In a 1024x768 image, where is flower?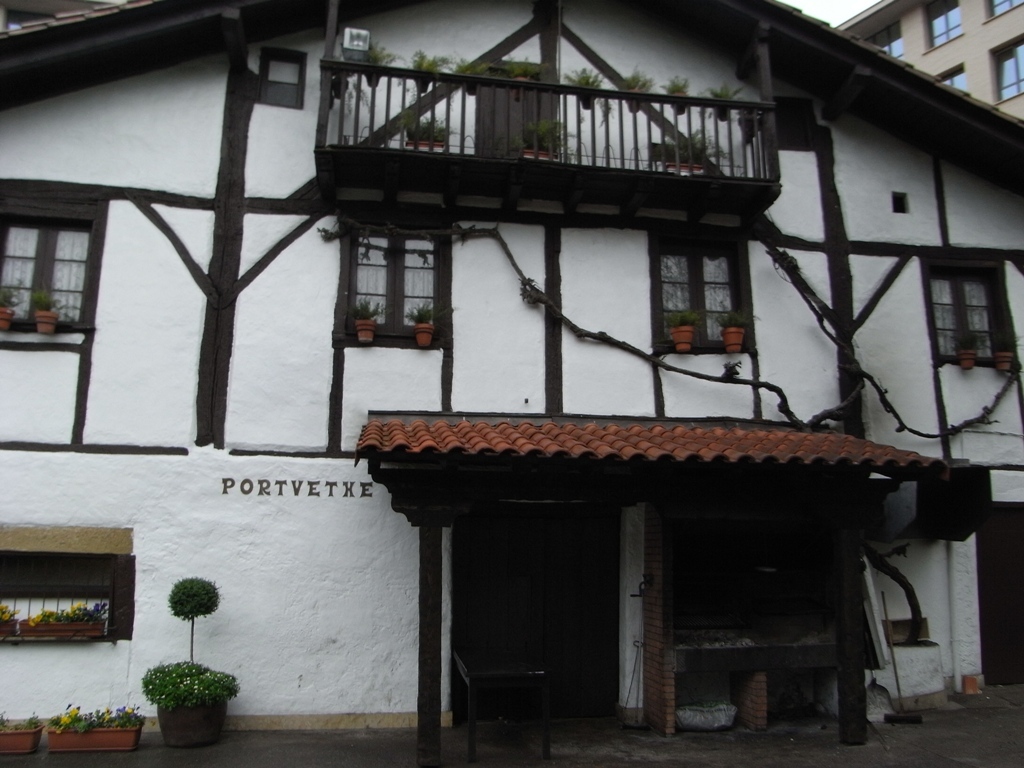
left=228, top=672, right=229, bottom=679.
